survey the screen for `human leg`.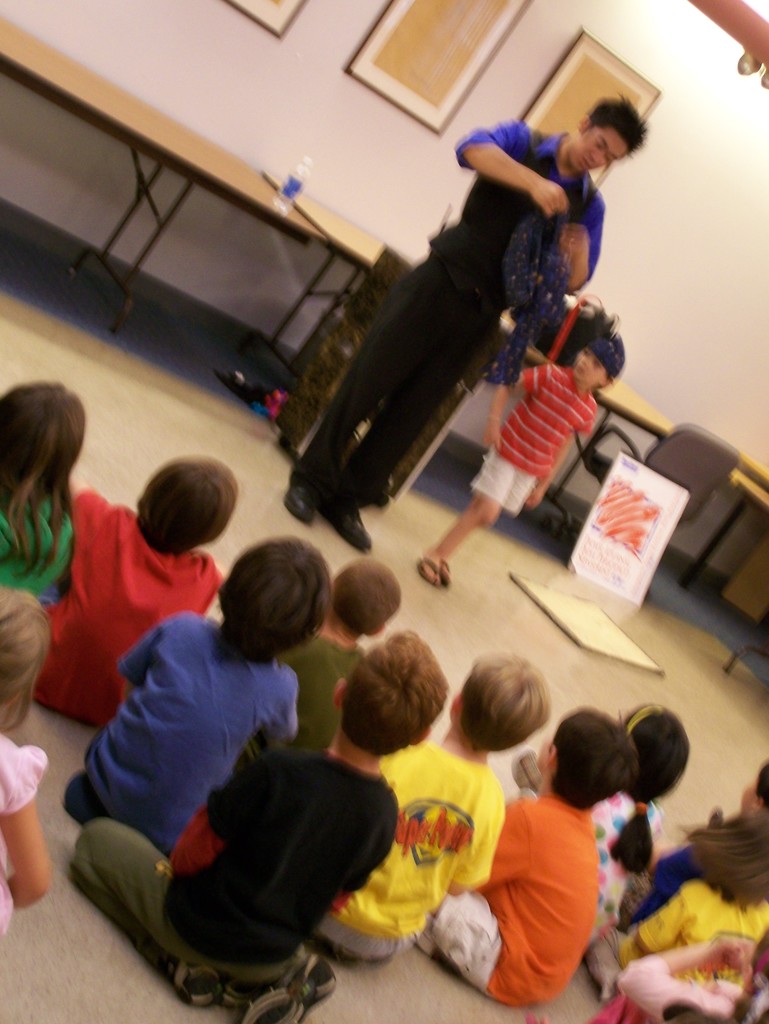
Survey found: <region>418, 495, 493, 579</region>.
